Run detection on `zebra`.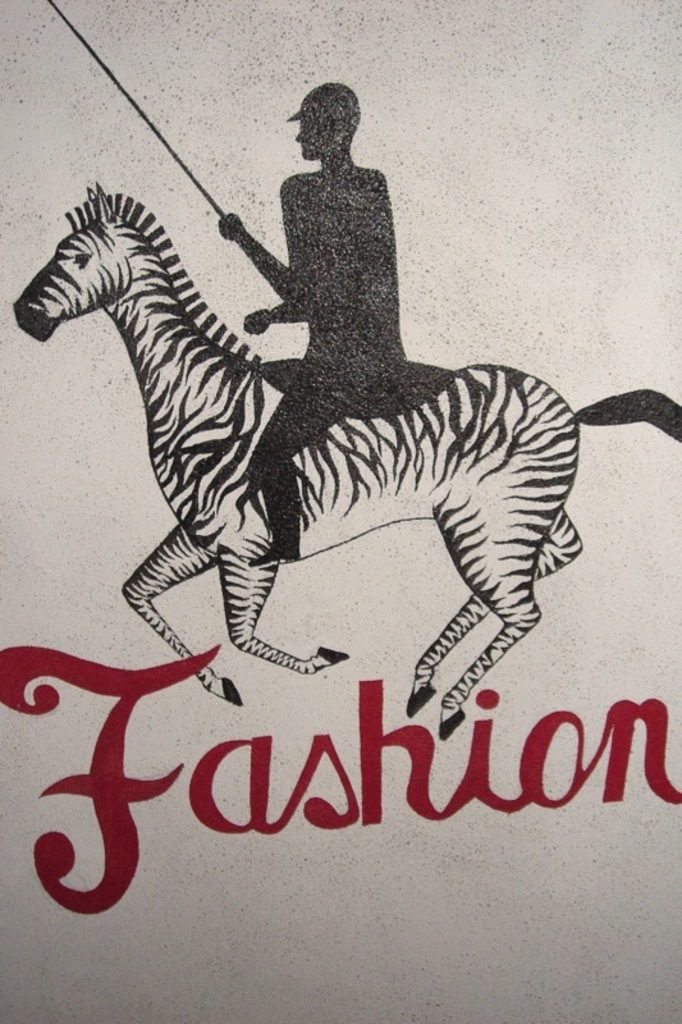
Result: bbox=(5, 177, 681, 742).
